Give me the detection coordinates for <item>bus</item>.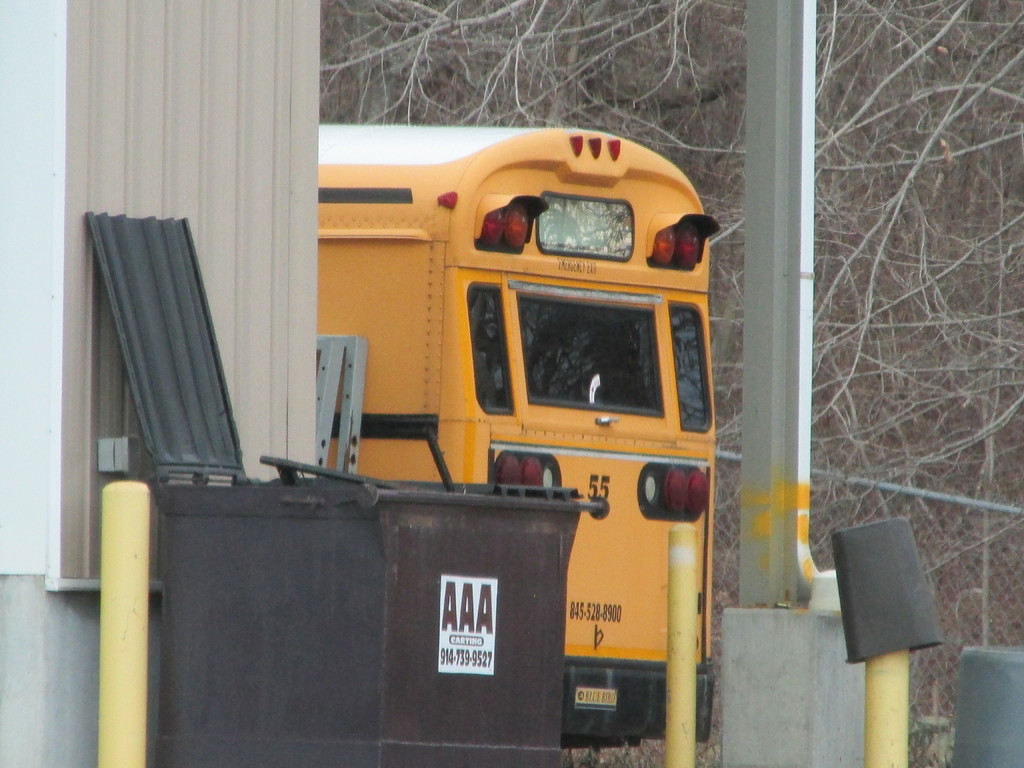
bbox=[316, 127, 721, 750].
